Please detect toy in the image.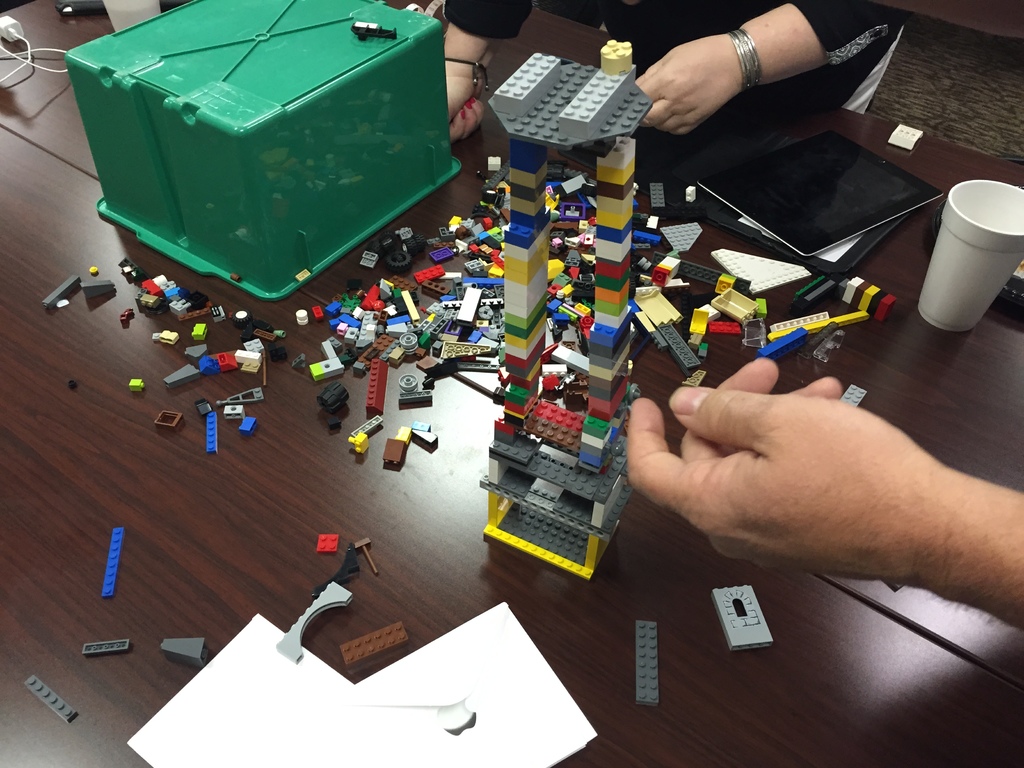
<region>40, 275, 83, 308</region>.
